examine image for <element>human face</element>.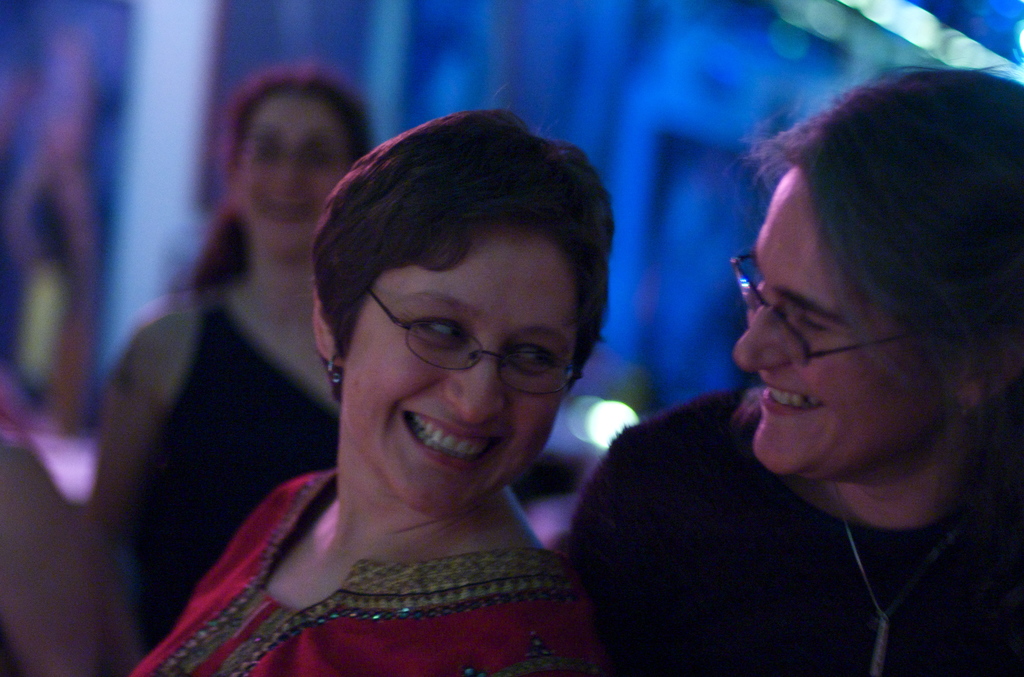
Examination result: {"x1": 344, "y1": 227, "x2": 577, "y2": 519}.
